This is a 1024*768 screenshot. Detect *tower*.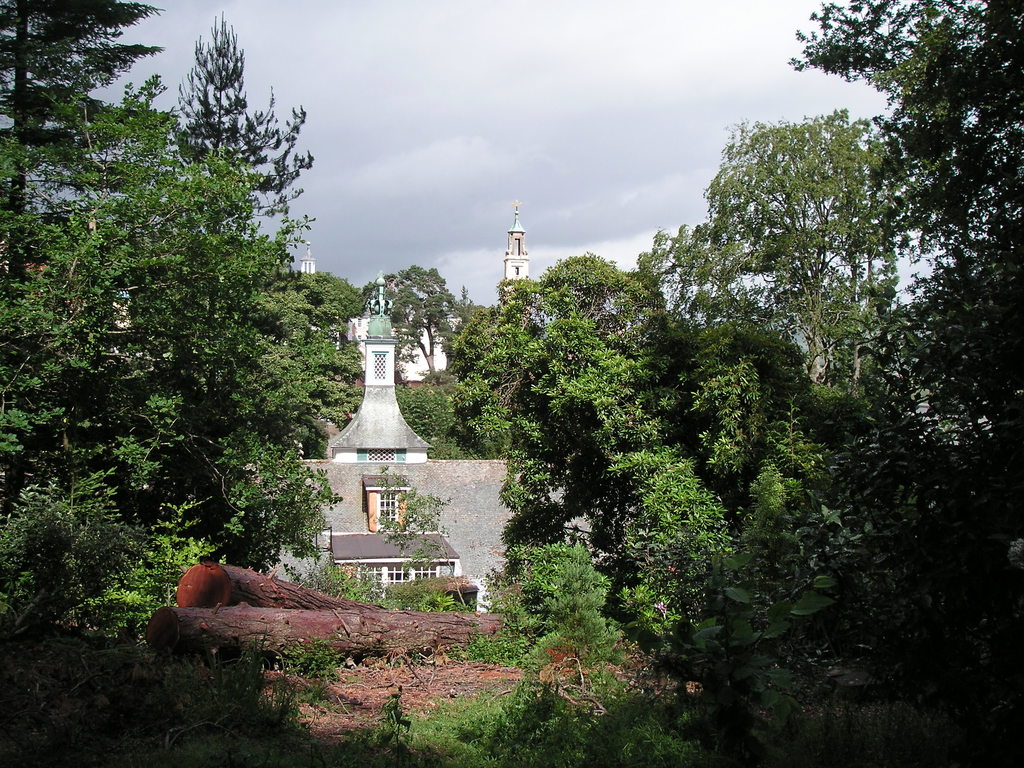
[left=323, top=284, right=433, bottom=454].
